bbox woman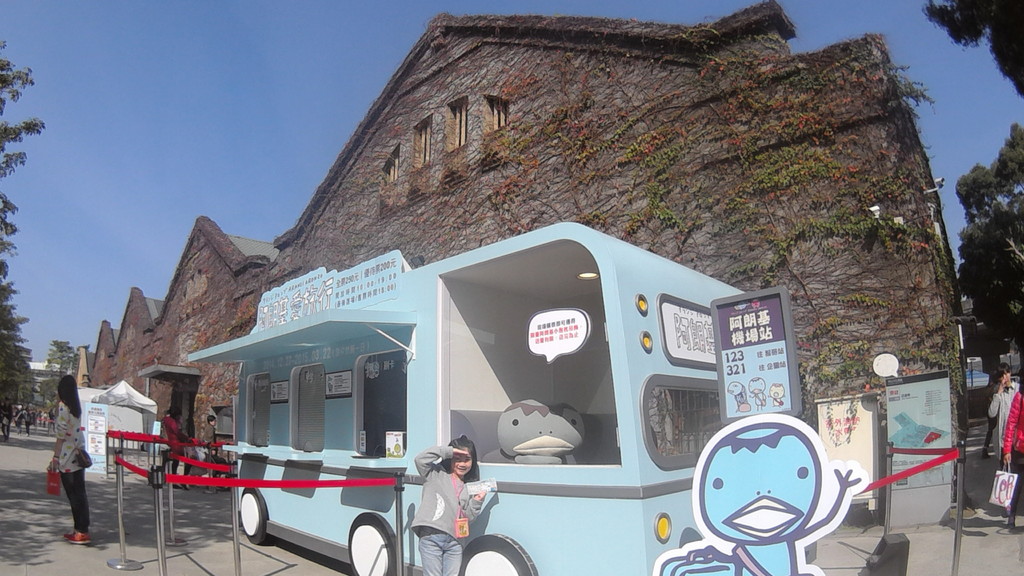
33:386:100:538
